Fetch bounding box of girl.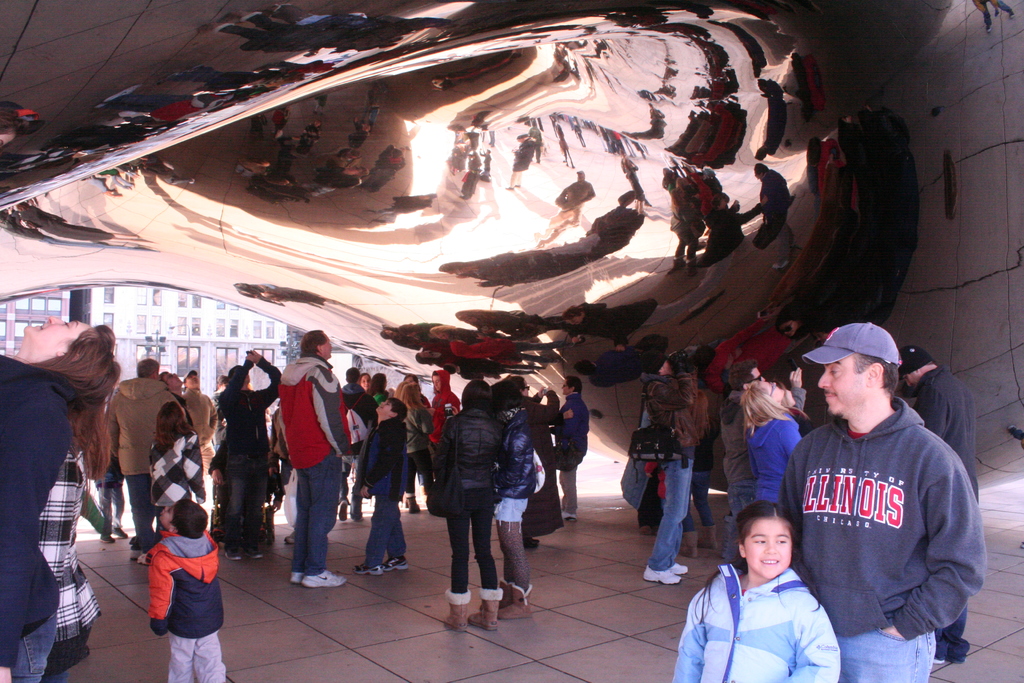
Bbox: <region>428, 377, 519, 630</region>.
